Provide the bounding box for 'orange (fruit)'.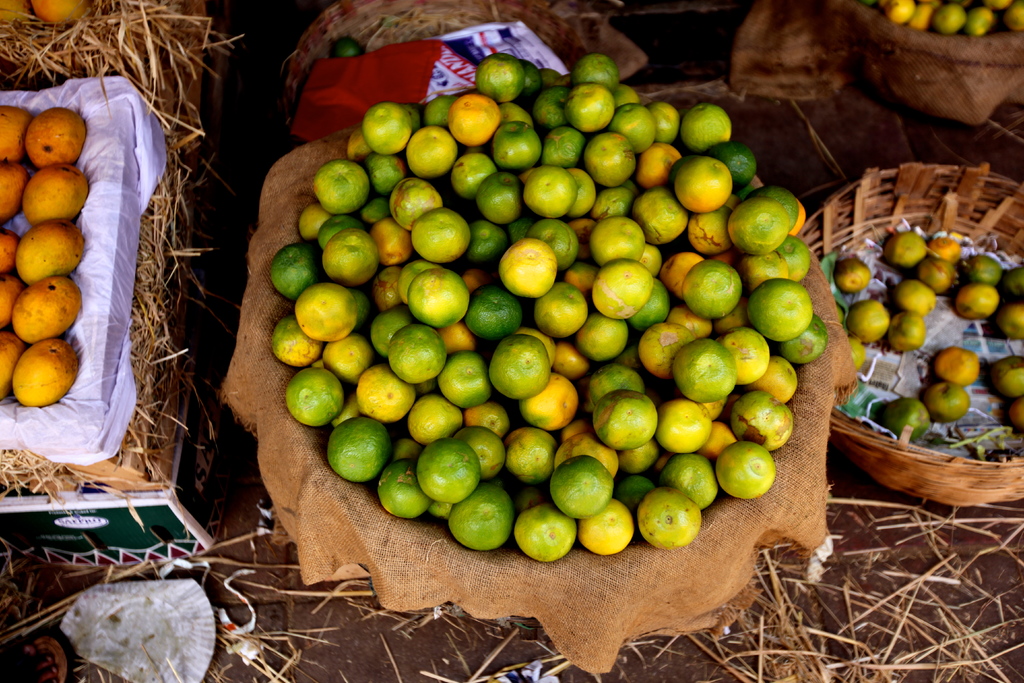
bbox(720, 447, 775, 502).
